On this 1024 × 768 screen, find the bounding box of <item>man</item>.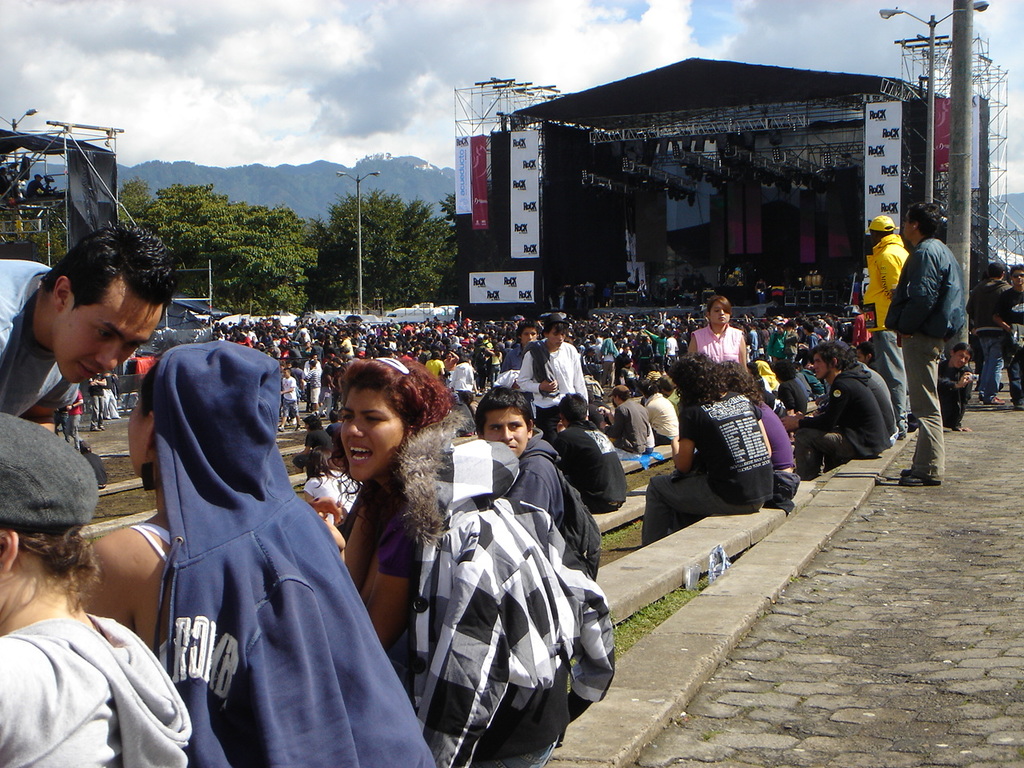
Bounding box: select_region(788, 340, 884, 477).
